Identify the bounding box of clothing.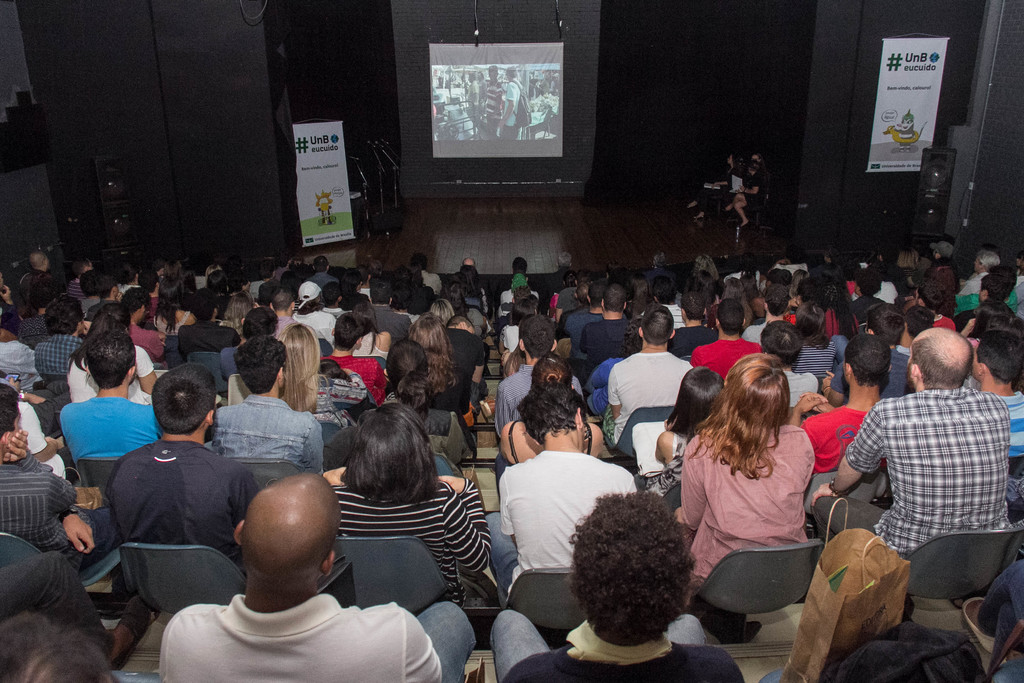
Rect(935, 313, 955, 333).
